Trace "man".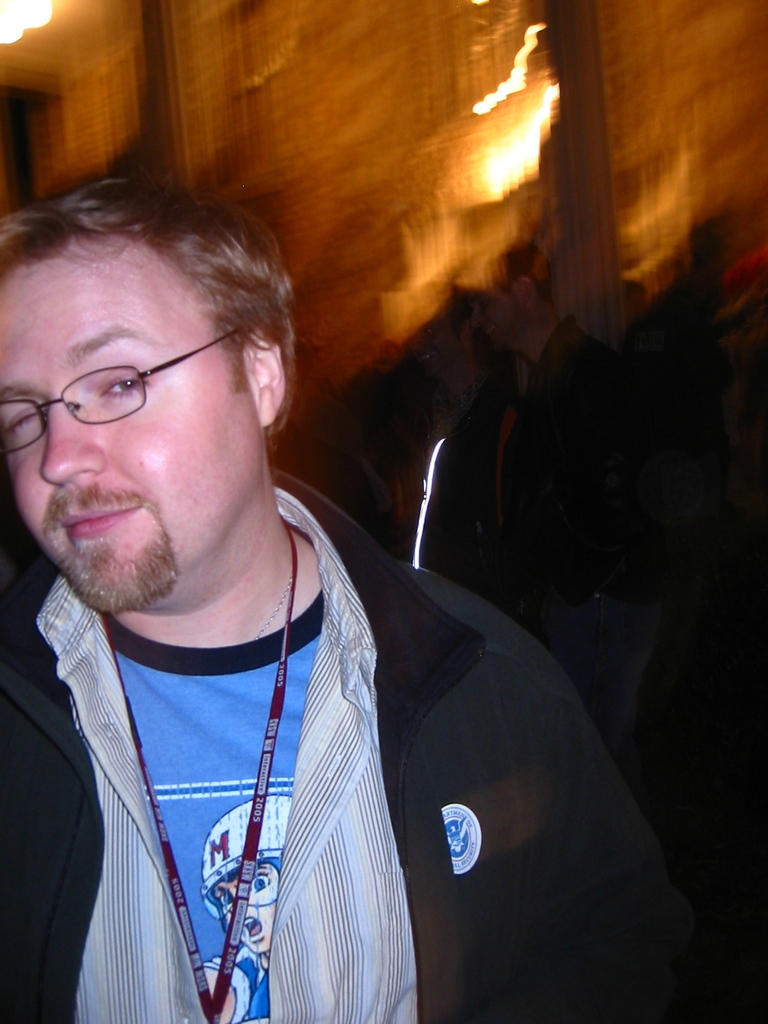
Traced to 0:140:634:1000.
